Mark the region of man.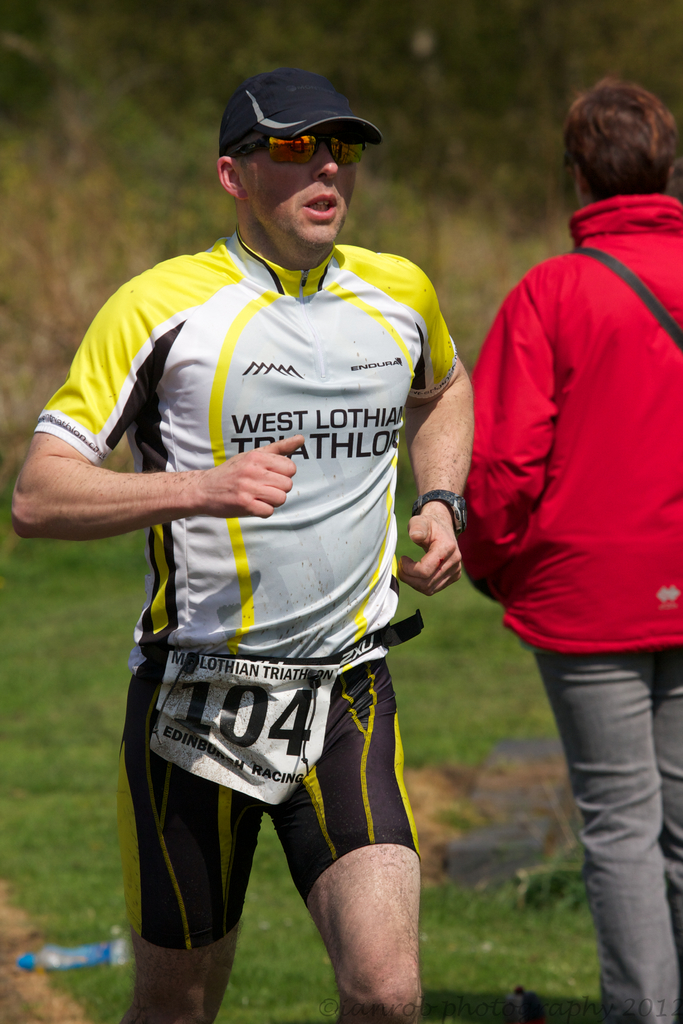
Region: {"x1": 458, "y1": 73, "x2": 682, "y2": 1023}.
